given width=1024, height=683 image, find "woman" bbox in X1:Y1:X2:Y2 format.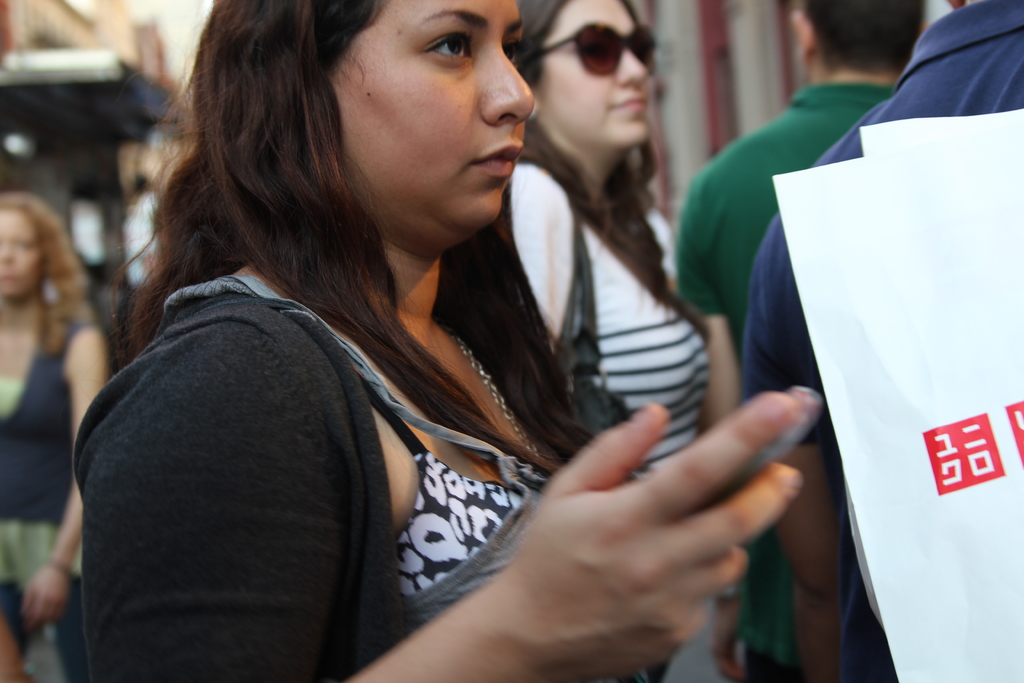
506:0:740:476.
